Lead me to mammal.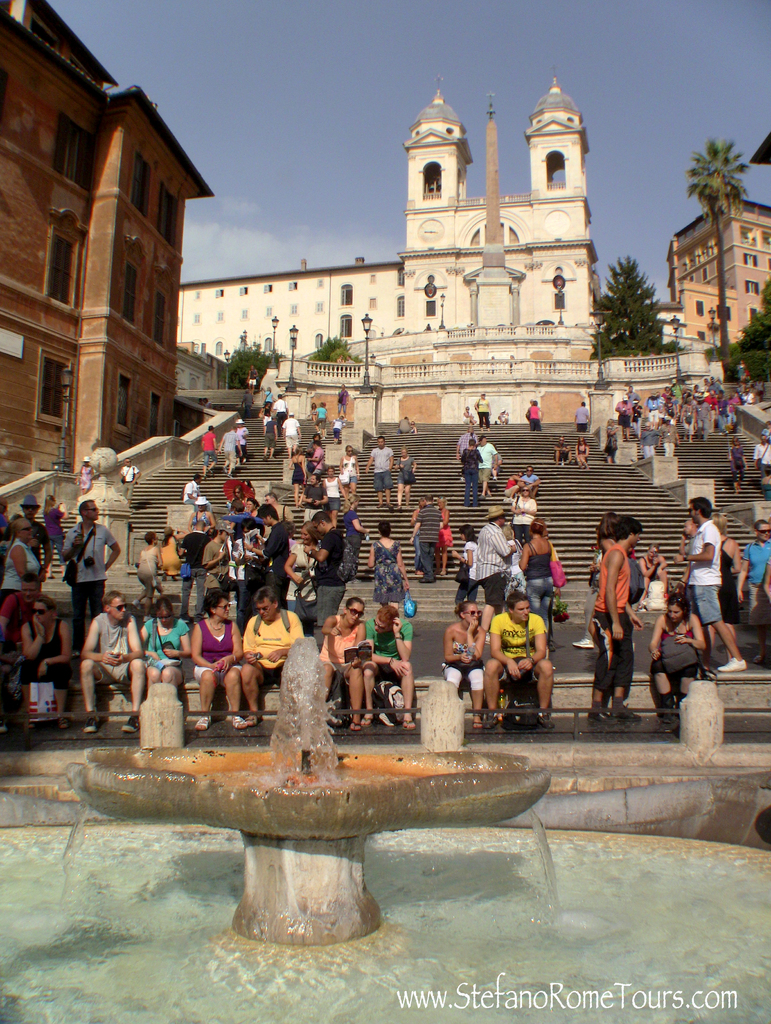
Lead to [x1=0, y1=568, x2=49, y2=652].
